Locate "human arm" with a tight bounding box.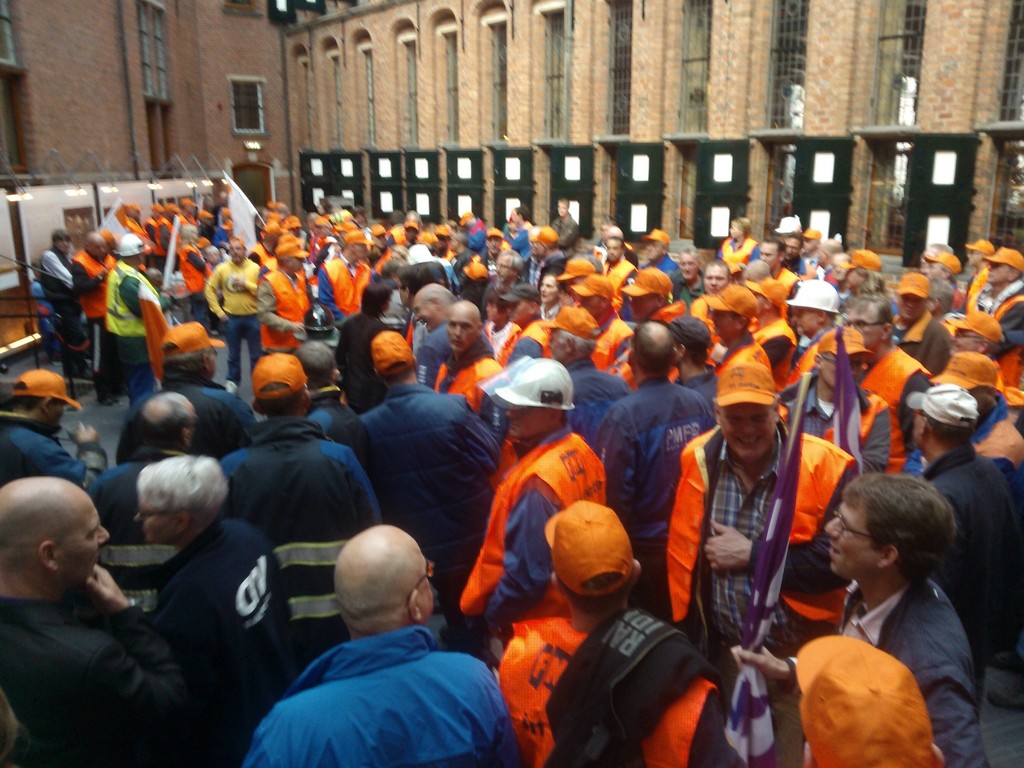
pyautogui.locateOnScreen(914, 315, 960, 375).
